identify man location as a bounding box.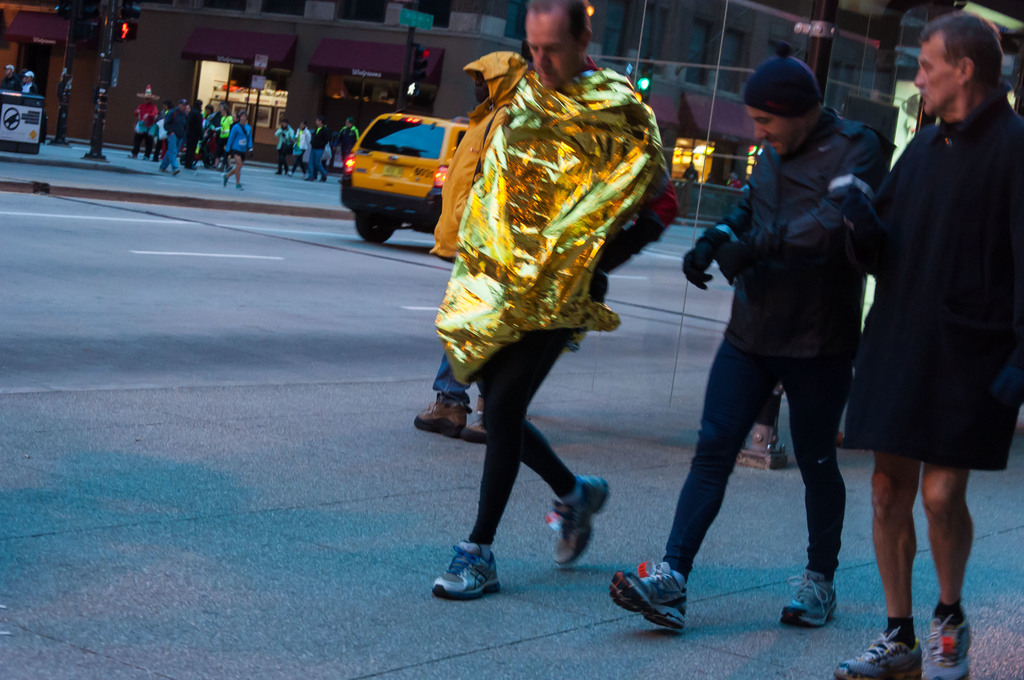
(270,121,295,176).
